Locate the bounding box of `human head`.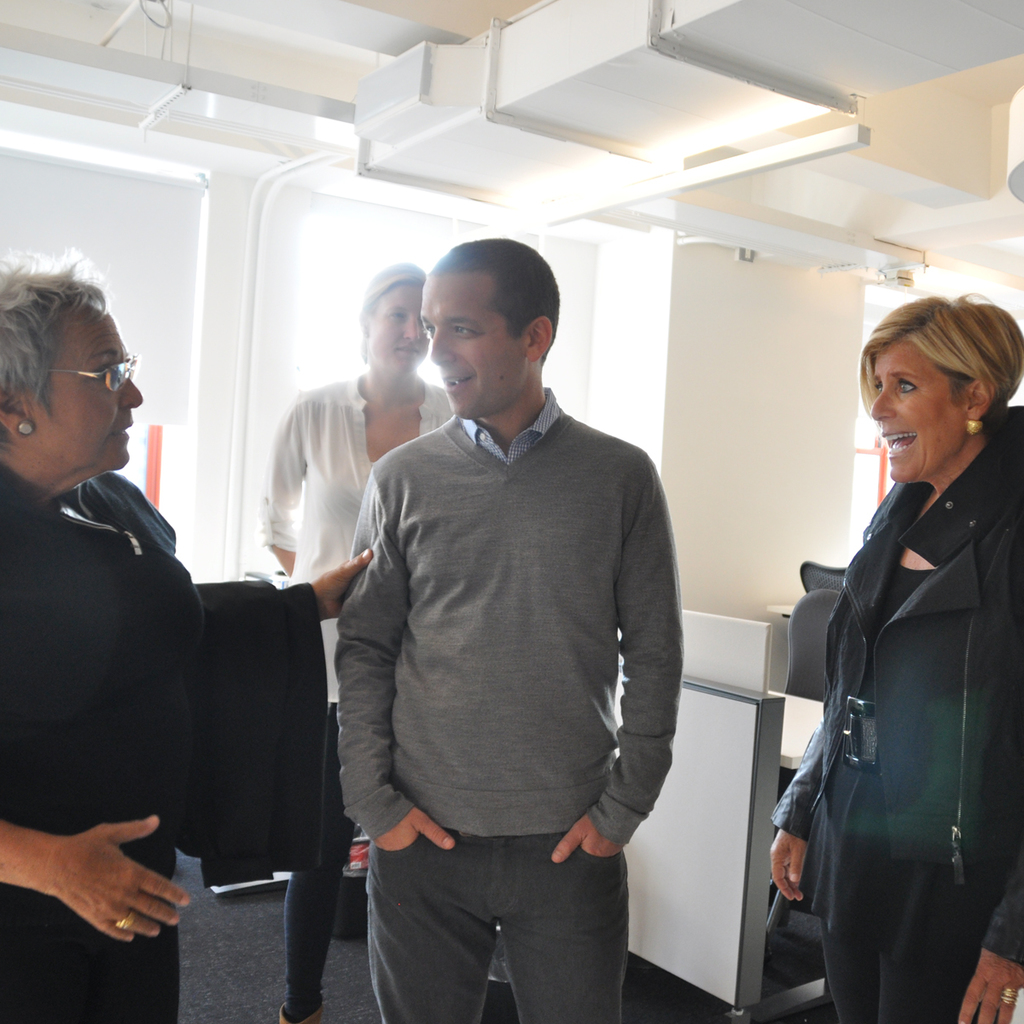
Bounding box: {"x1": 2, "y1": 253, "x2": 147, "y2": 501}.
